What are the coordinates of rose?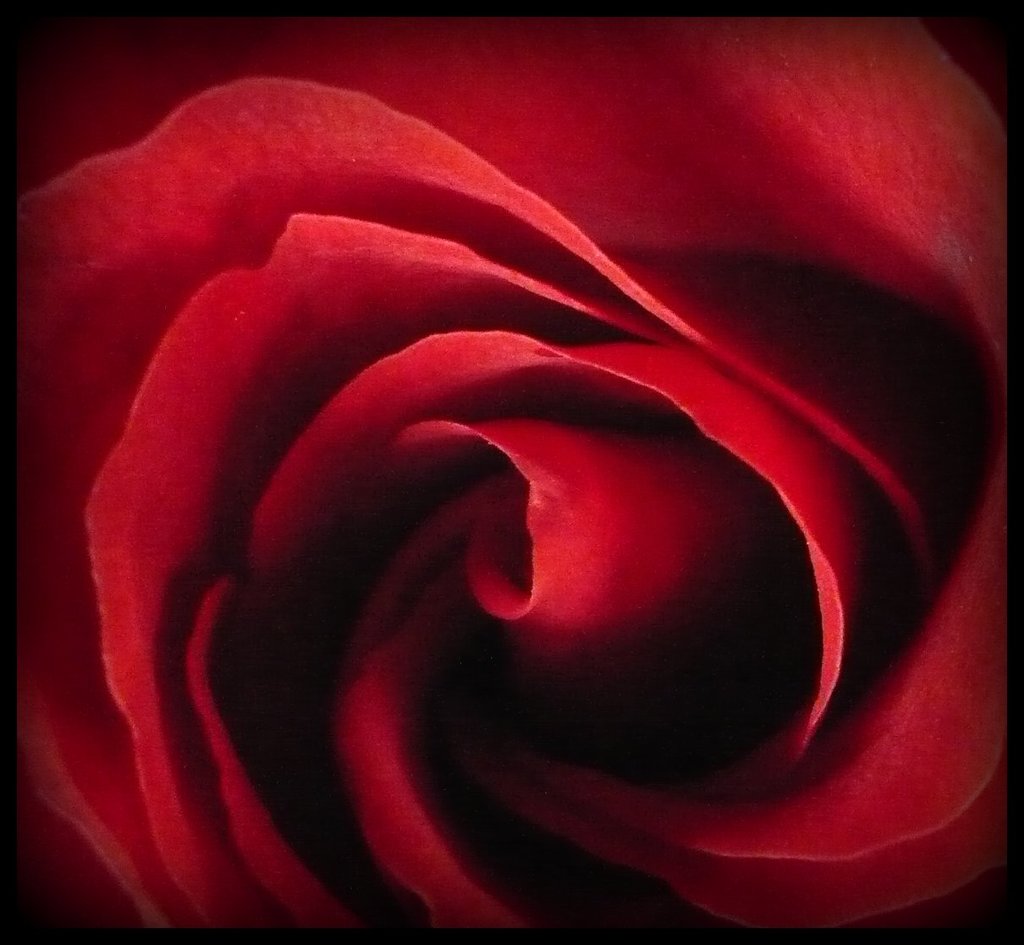
x1=7, y1=20, x2=1010, y2=932.
